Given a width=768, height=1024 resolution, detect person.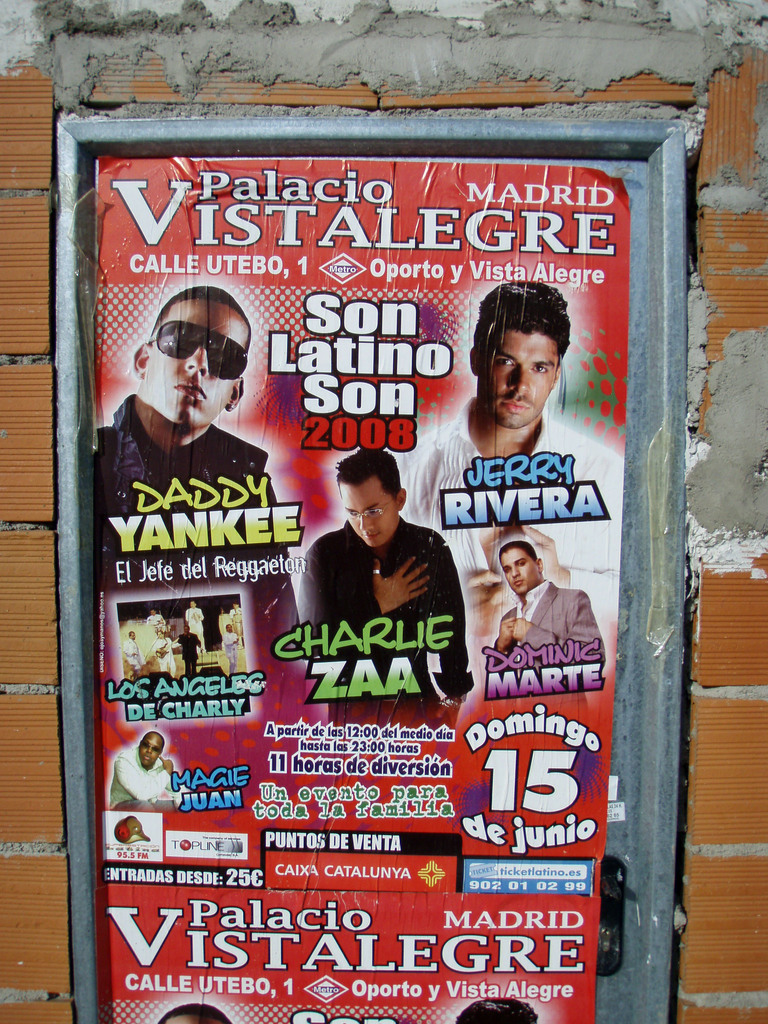
bbox=[223, 620, 244, 678].
